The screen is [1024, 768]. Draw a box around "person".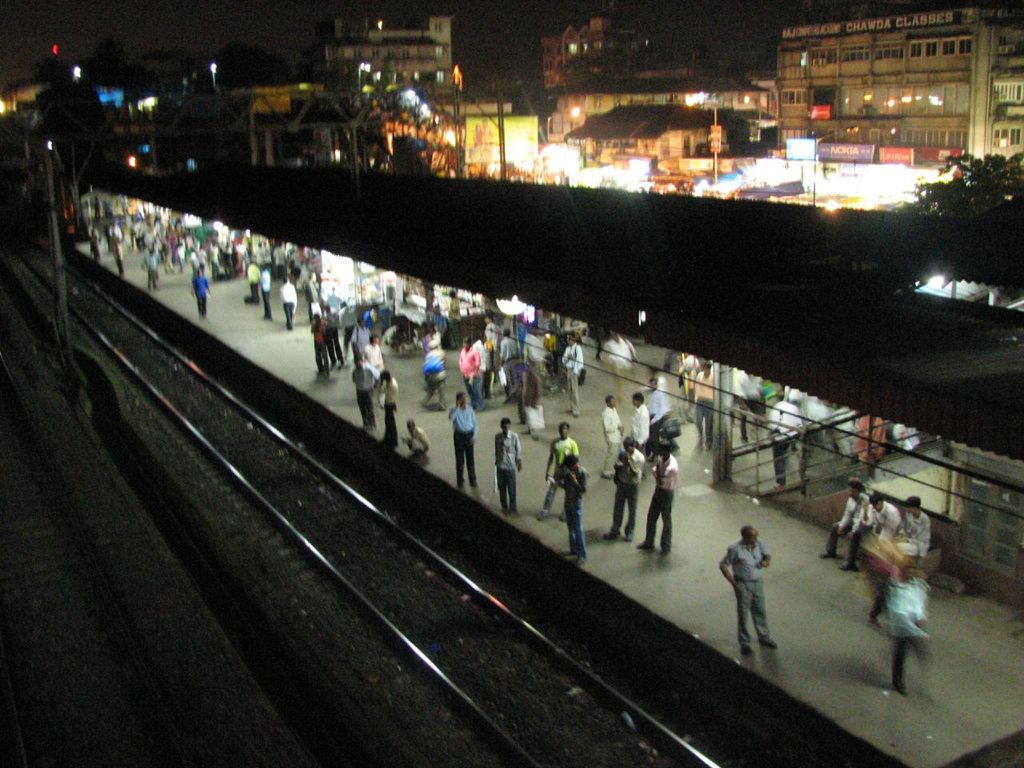
[815,486,871,566].
